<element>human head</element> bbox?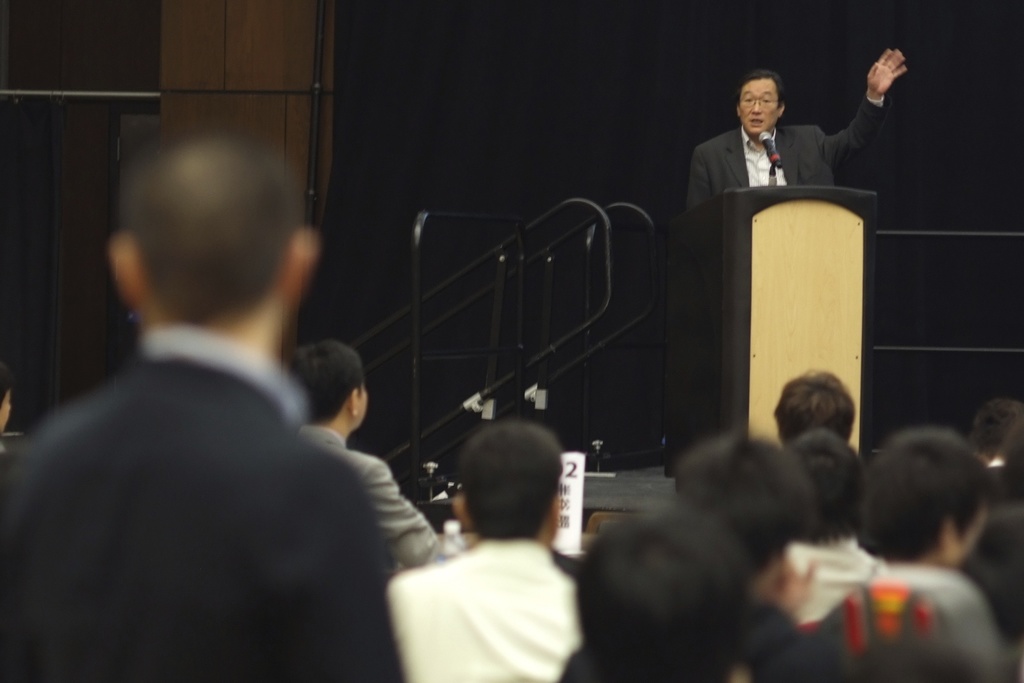
(109, 128, 323, 354)
